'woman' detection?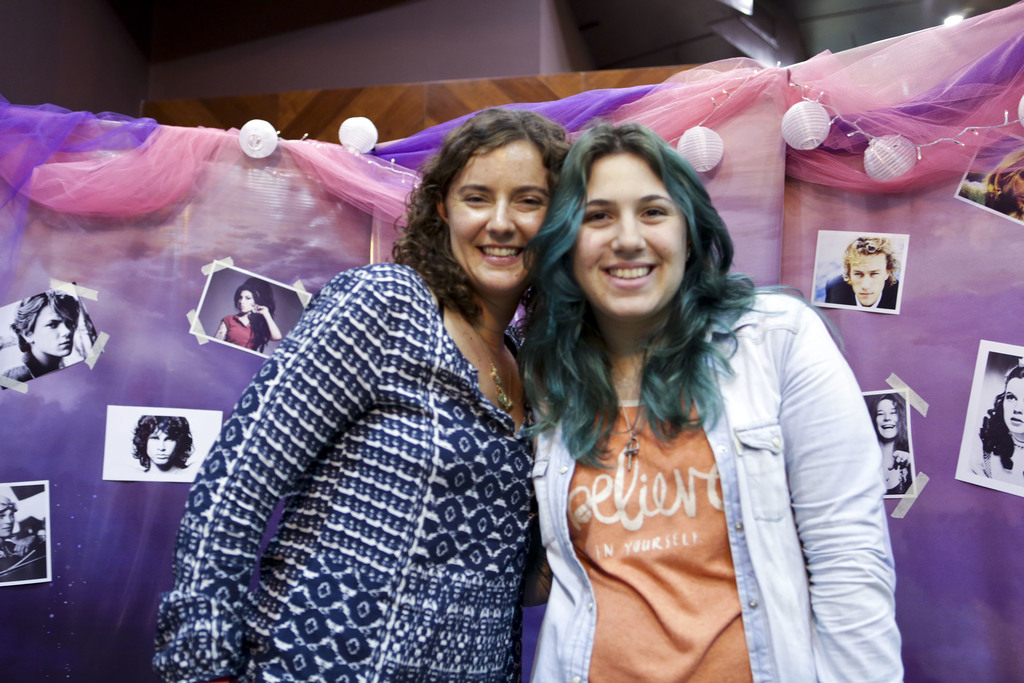
select_region(499, 120, 904, 682)
